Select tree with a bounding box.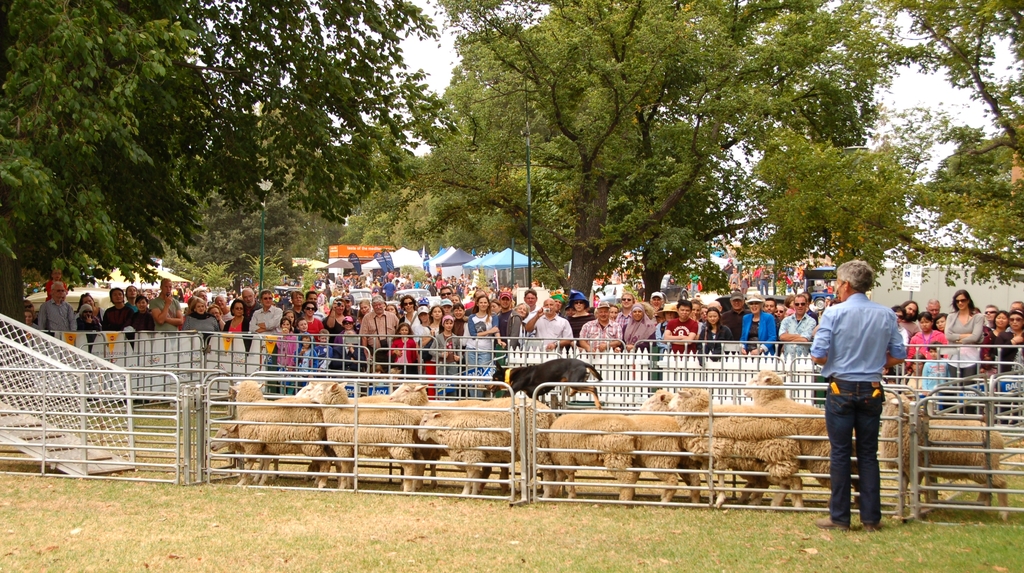
left=601, top=0, right=908, bottom=305.
